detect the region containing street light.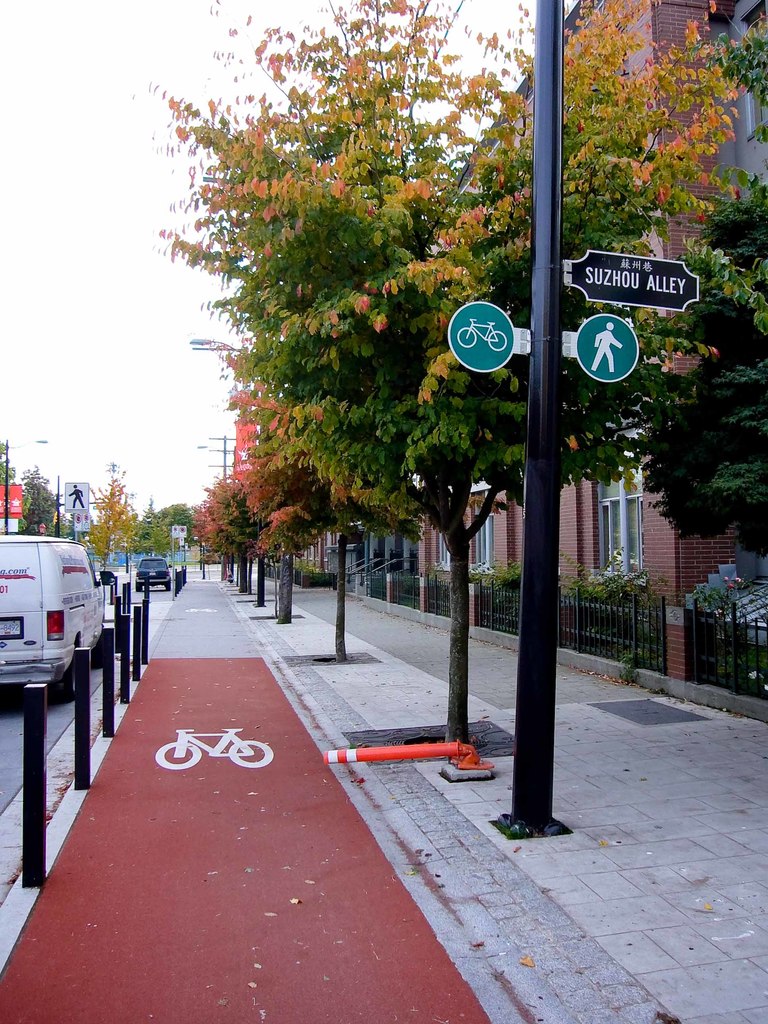
Rect(3, 438, 50, 535).
